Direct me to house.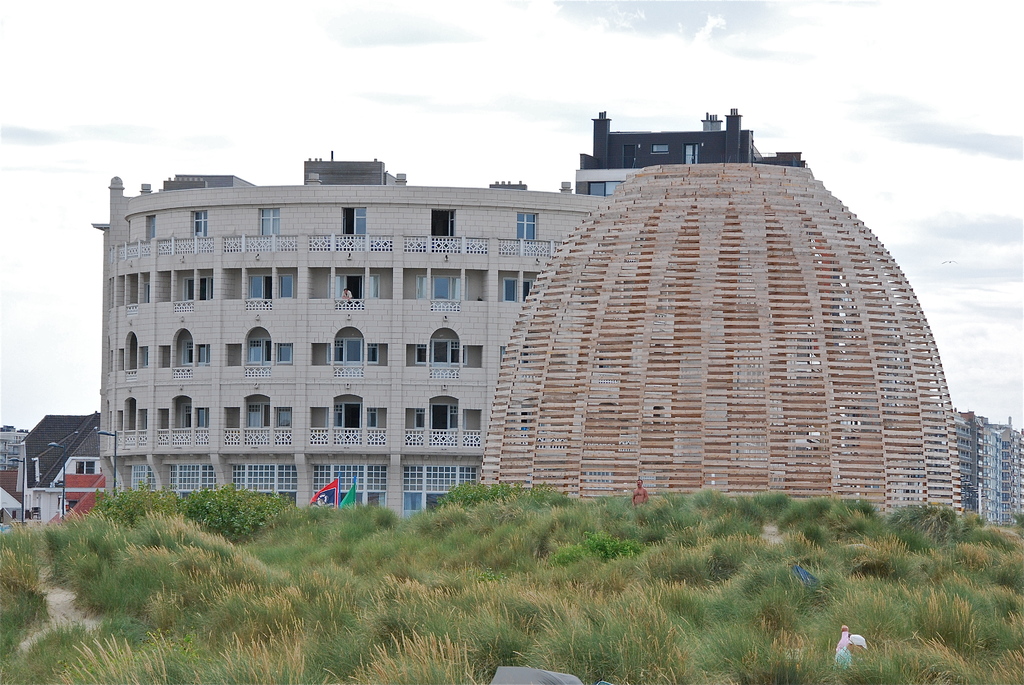
Direction: bbox=(593, 122, 771, 178).
